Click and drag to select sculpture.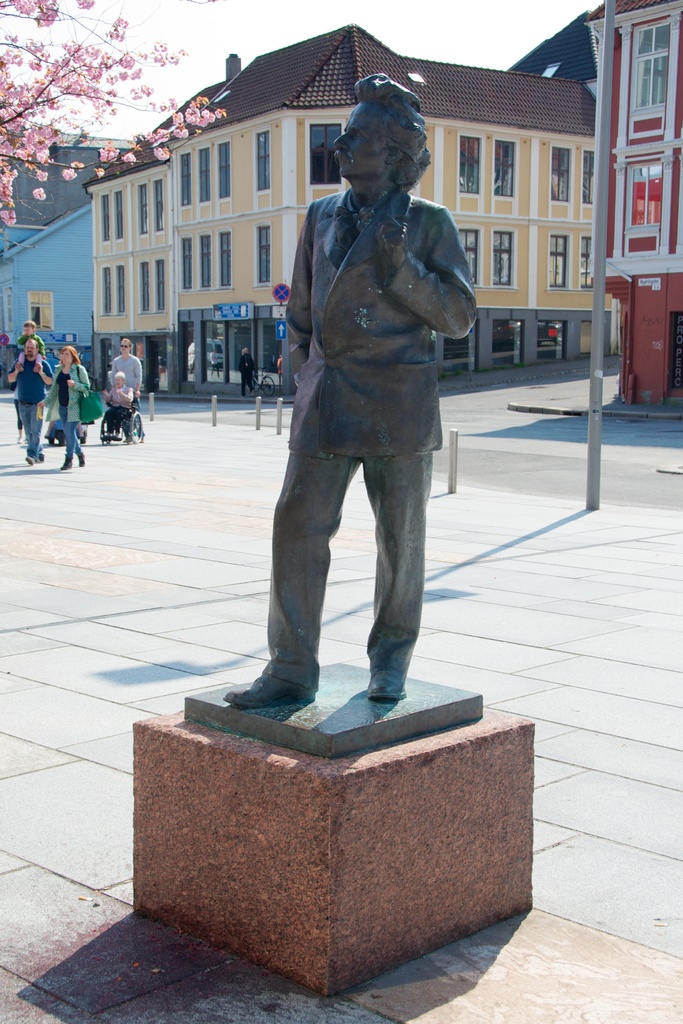
Selection: box(209, 36, 479, 790).
